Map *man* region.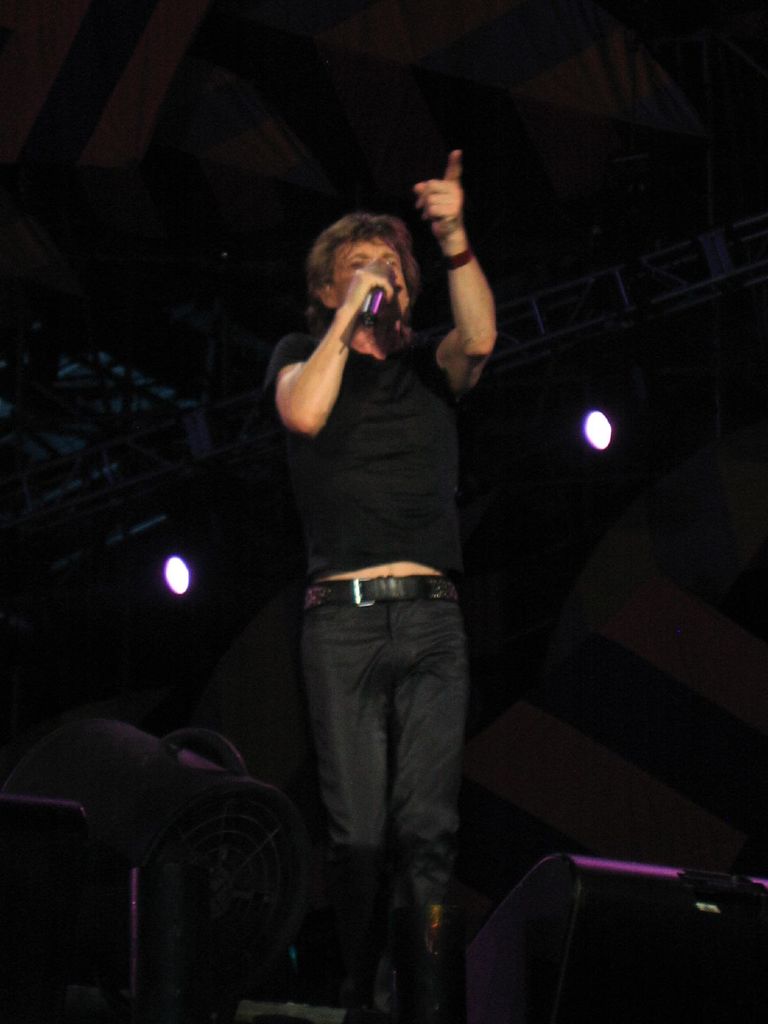
Mapped to [265,150,498,1023].
